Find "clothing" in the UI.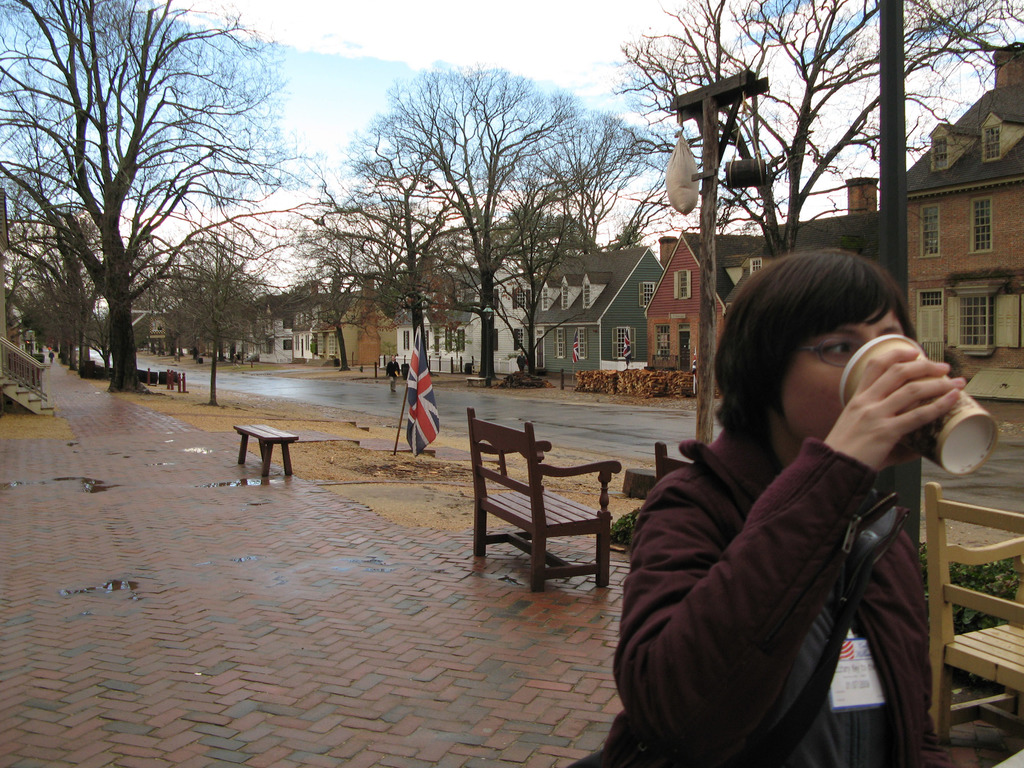
UI element at box=[571, 417, 938, 767].
